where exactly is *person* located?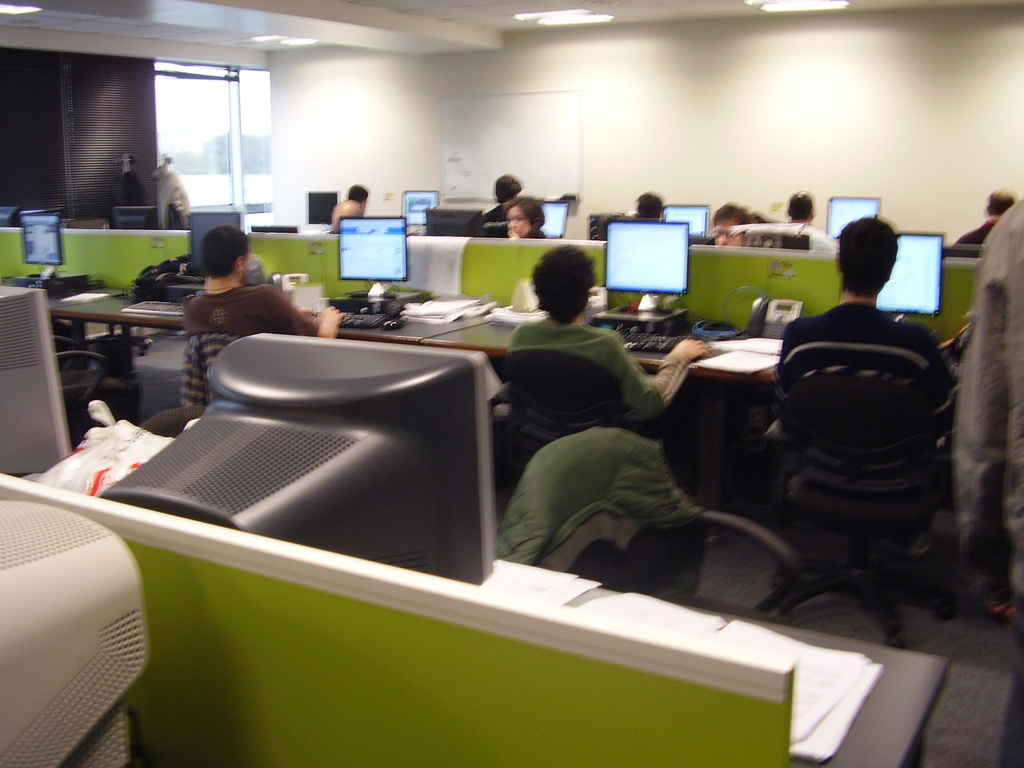
Its bounding box is [x1=511, y1=240, x2=715, y2=438].
